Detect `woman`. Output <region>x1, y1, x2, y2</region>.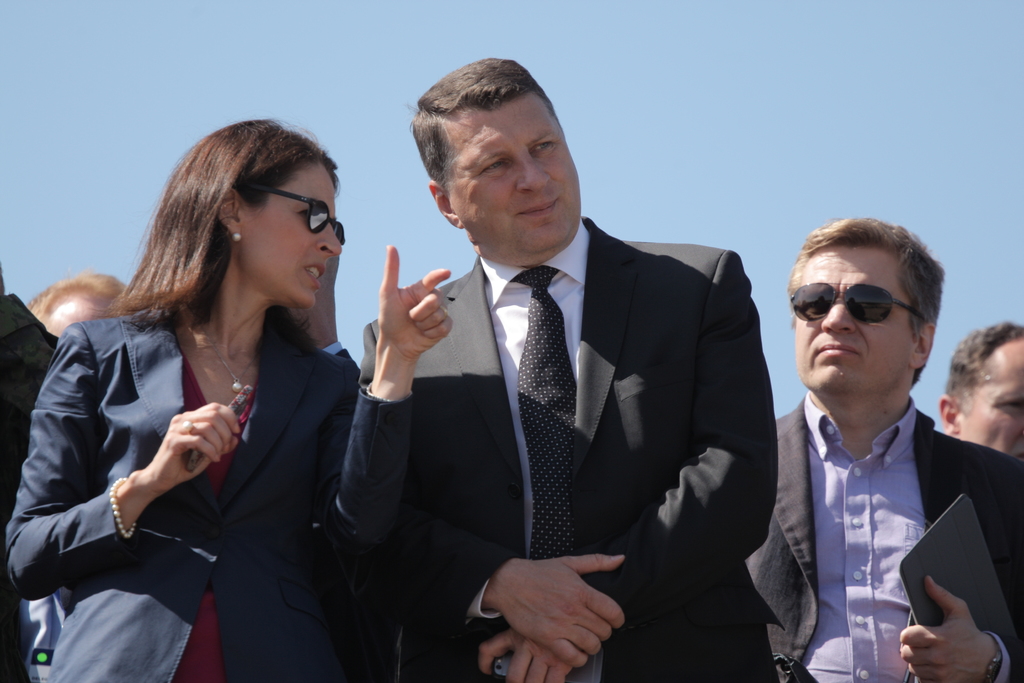
<region>29, 116, 381, 682</region>.
